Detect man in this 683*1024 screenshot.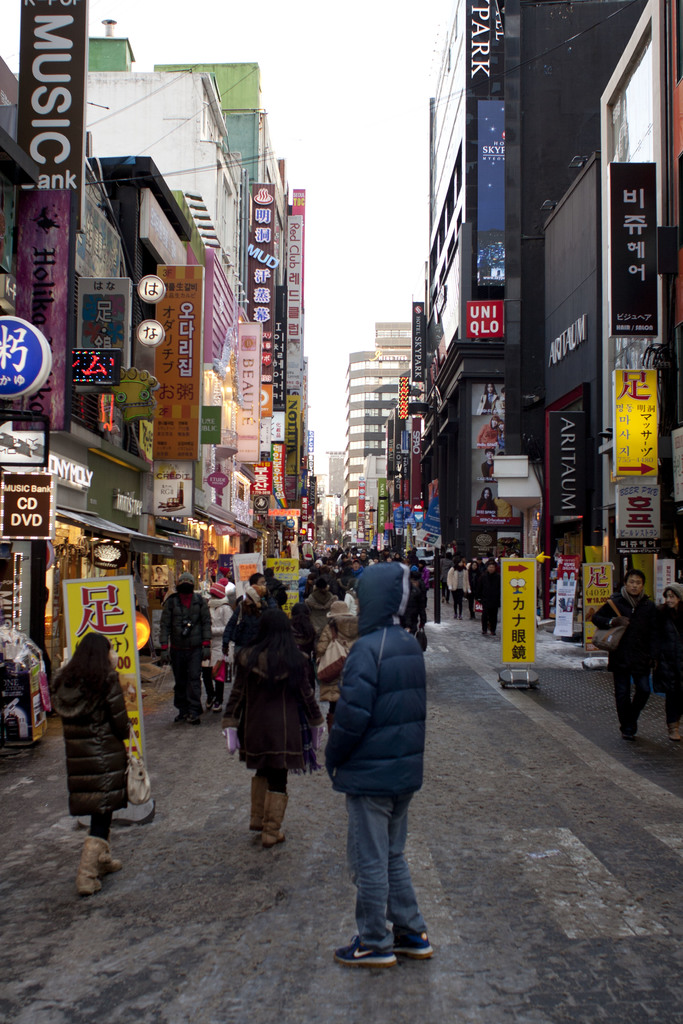
Detection: 316, 563, 447, 978.
